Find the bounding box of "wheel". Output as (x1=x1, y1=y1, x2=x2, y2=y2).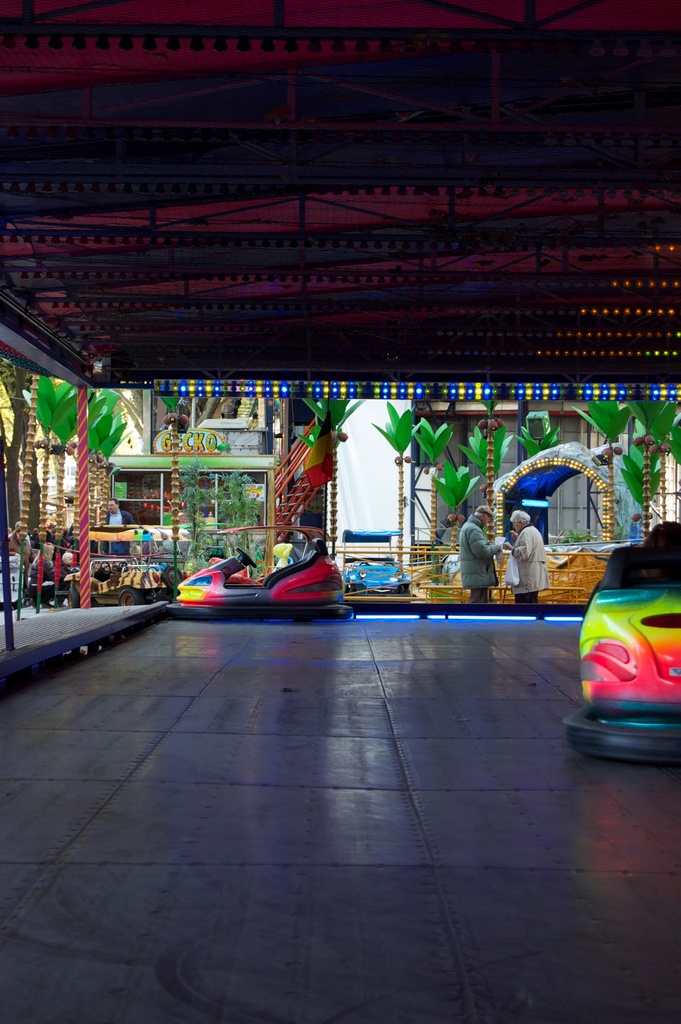
(x1=99, y1=560, x2=111, y2=574).
